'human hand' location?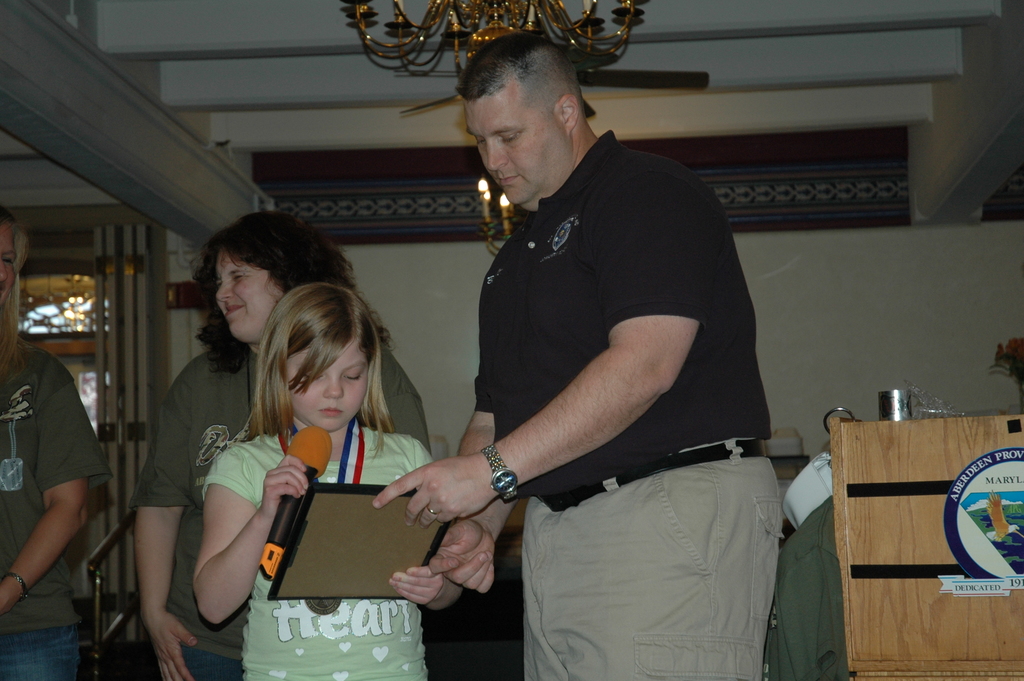
<box>144,610,199,680</box>
